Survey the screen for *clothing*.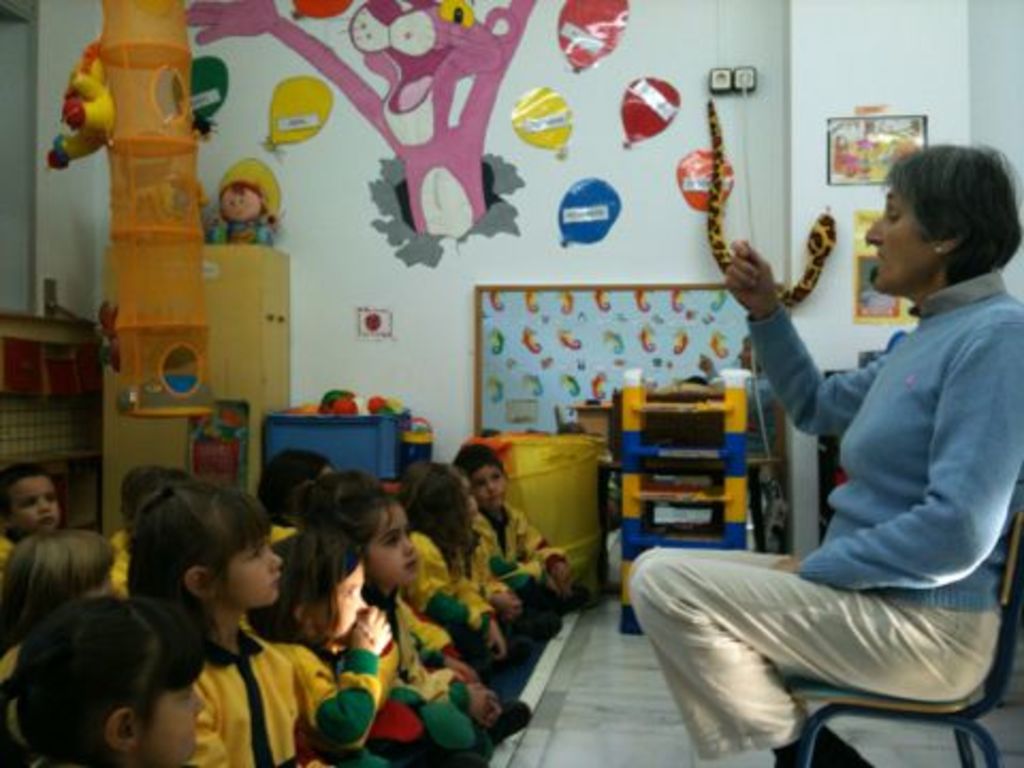
Survey found: 418:540:531:659.
